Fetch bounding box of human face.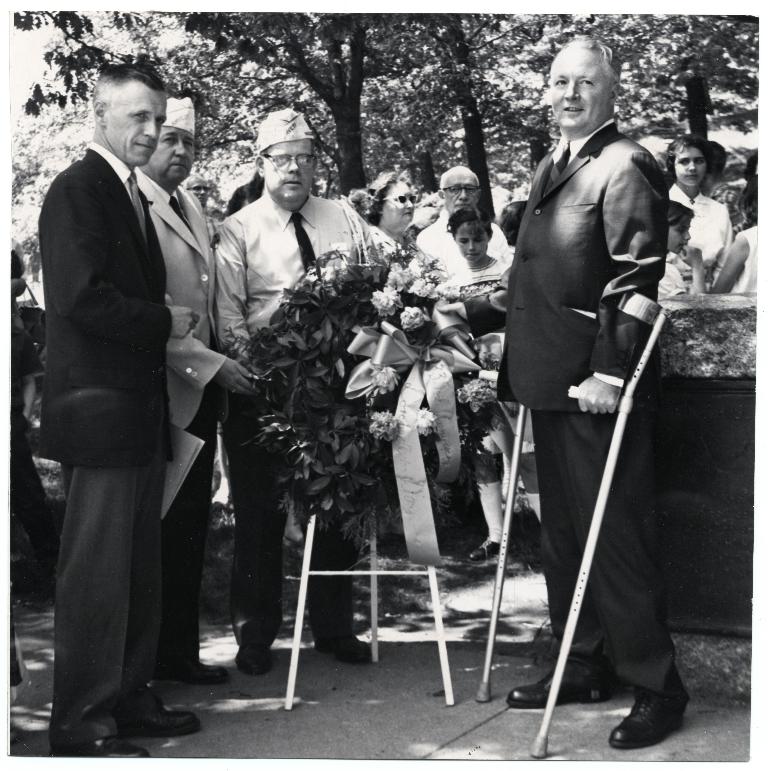
Bbox: [669, 214, 689, 257].
